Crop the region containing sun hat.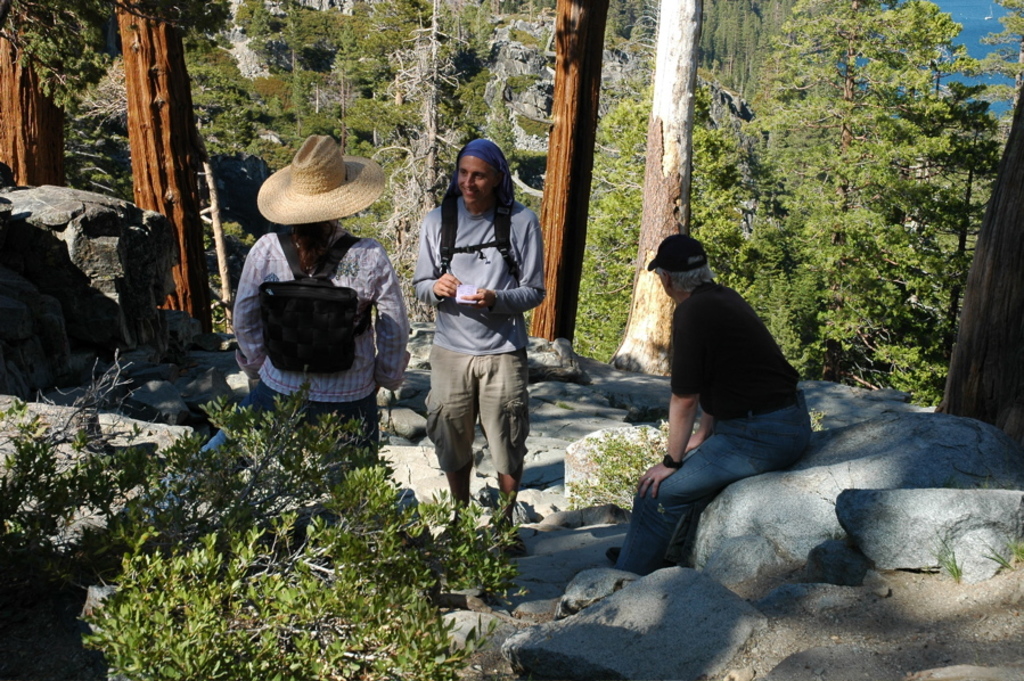
Crop region: x1=644 y1=230 x2=710 y2=270.
